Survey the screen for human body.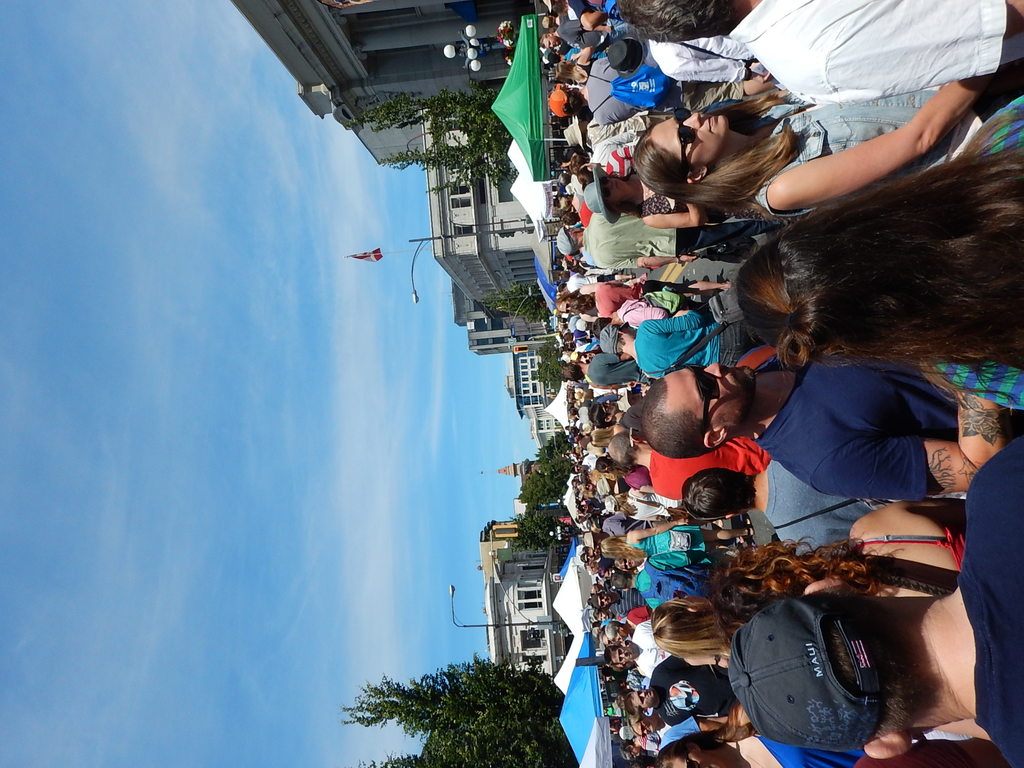
Survey found: crop(556, 275, 630, 314).
